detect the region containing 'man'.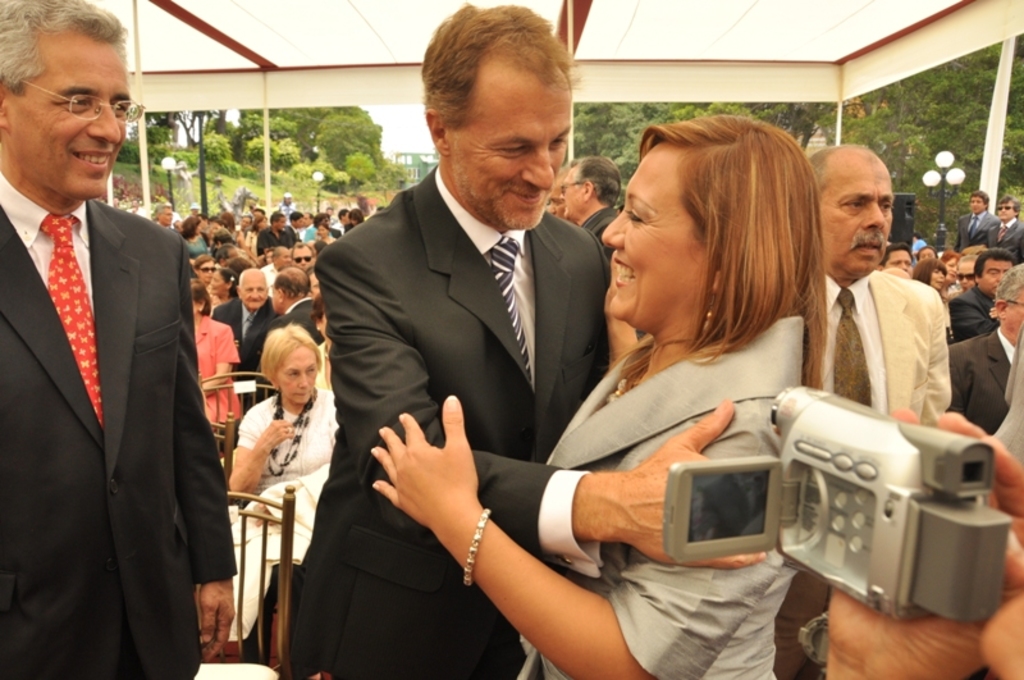
BBox(800, 143, 951, 425).
